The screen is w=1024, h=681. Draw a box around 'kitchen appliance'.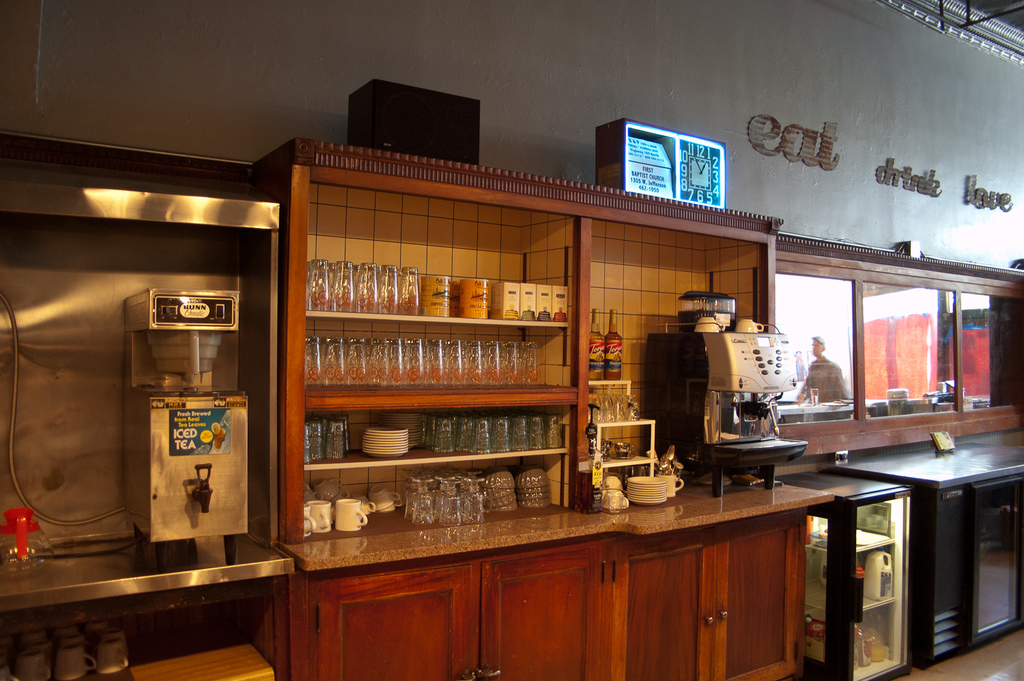
{"left": 594, "top": 307, "right": 621, "bottom": 378}.
